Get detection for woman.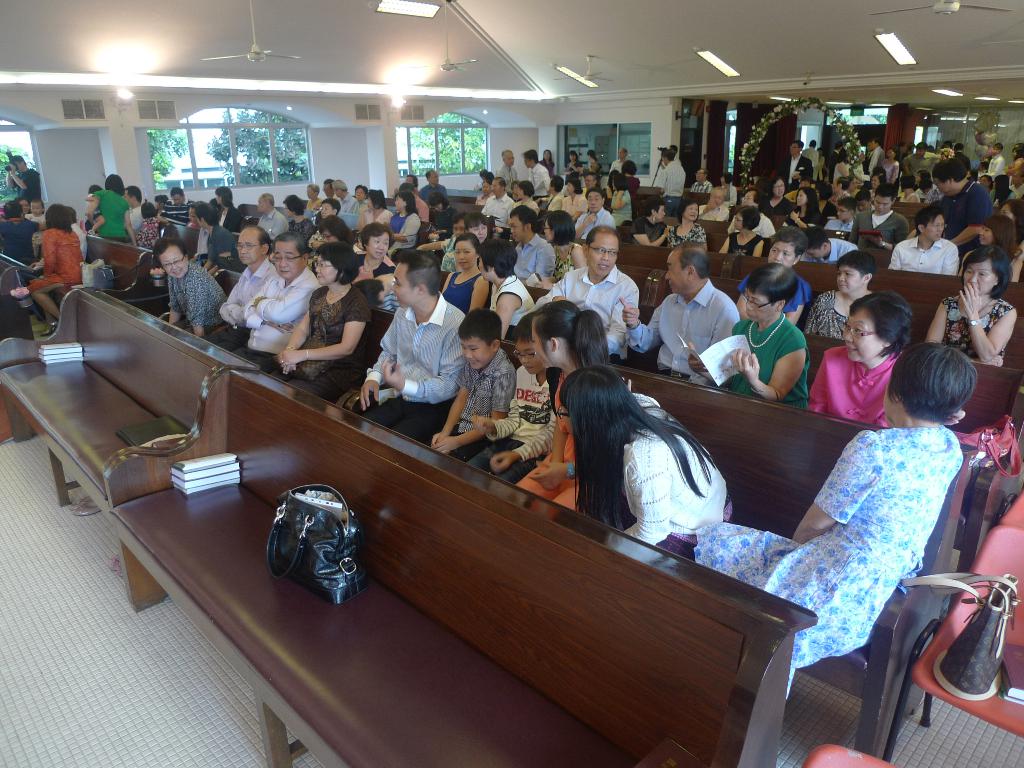
Detection: 737, 225, 810, 324.
